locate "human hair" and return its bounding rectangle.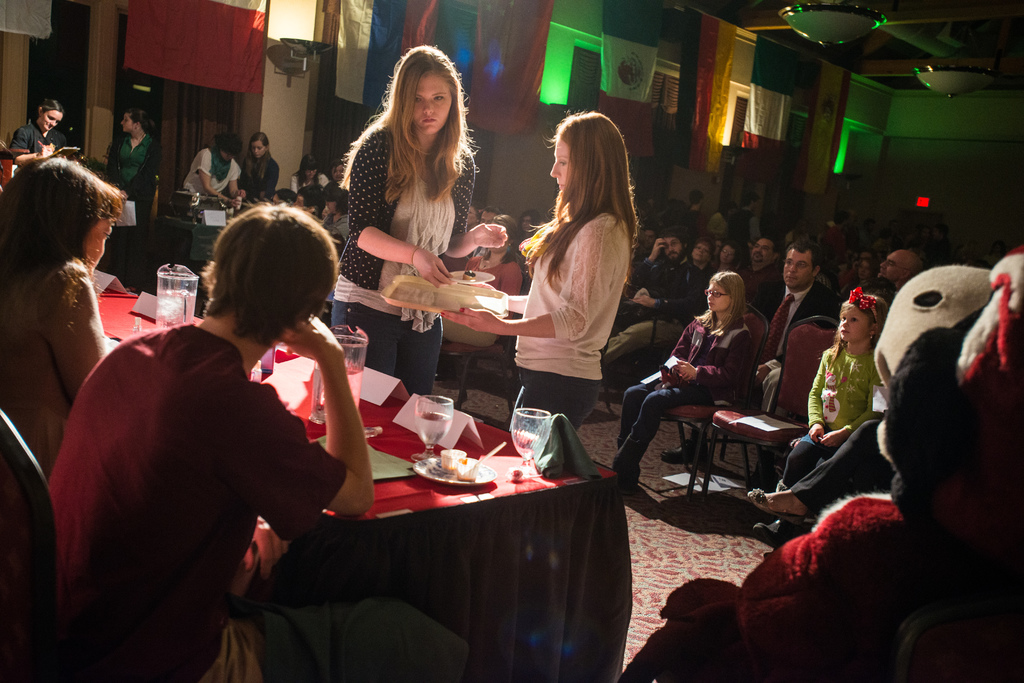
pyautogui.locateOnScreen(296, 156, 324, 179).
